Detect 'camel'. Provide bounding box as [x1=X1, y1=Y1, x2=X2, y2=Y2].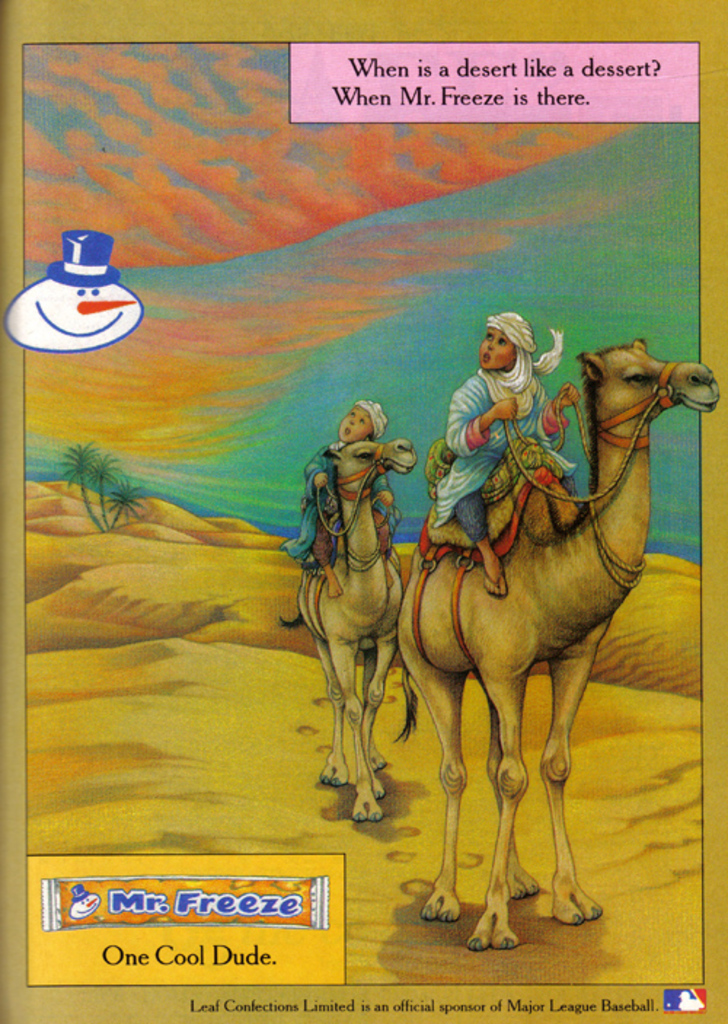
[x1=285, y1=443, x2=418, y2=822].
